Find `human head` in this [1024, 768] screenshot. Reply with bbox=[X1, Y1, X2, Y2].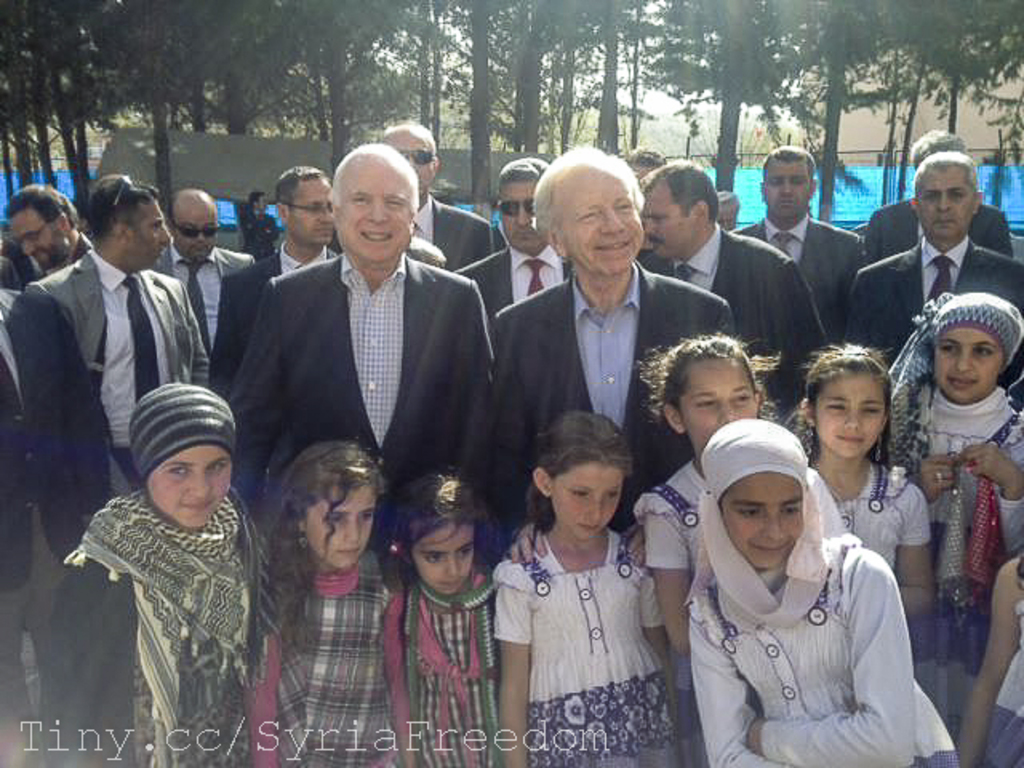
bbox=[658, 330, 763, 448].
